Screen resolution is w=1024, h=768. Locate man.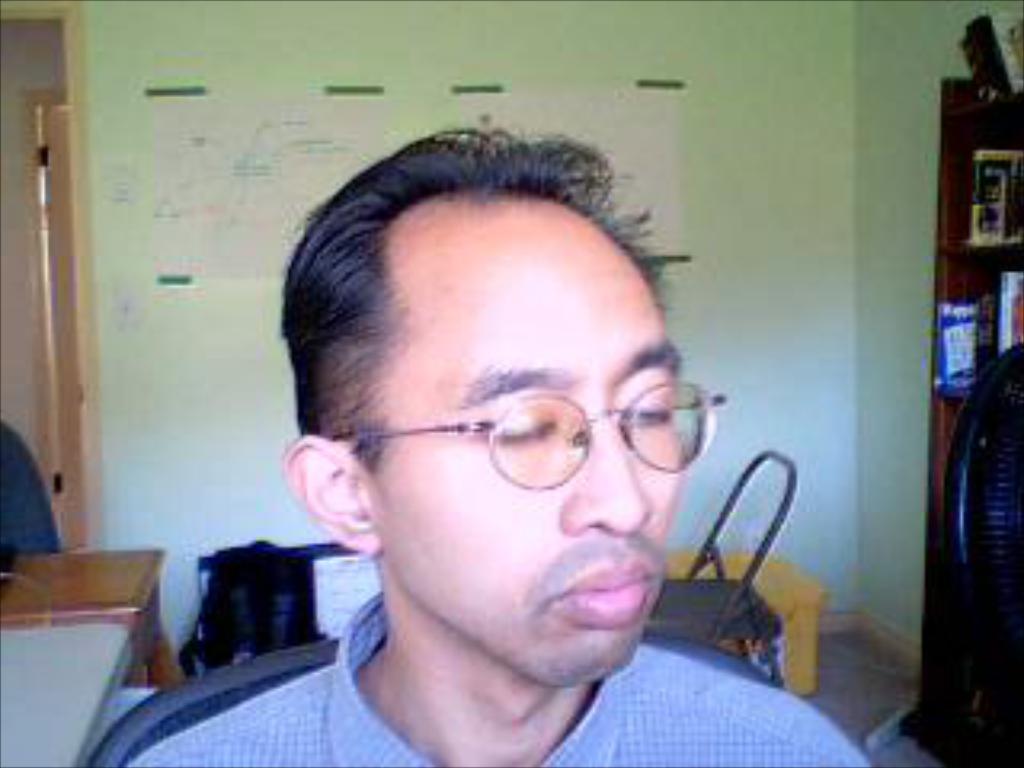
region(134, 131, 851, 767).
